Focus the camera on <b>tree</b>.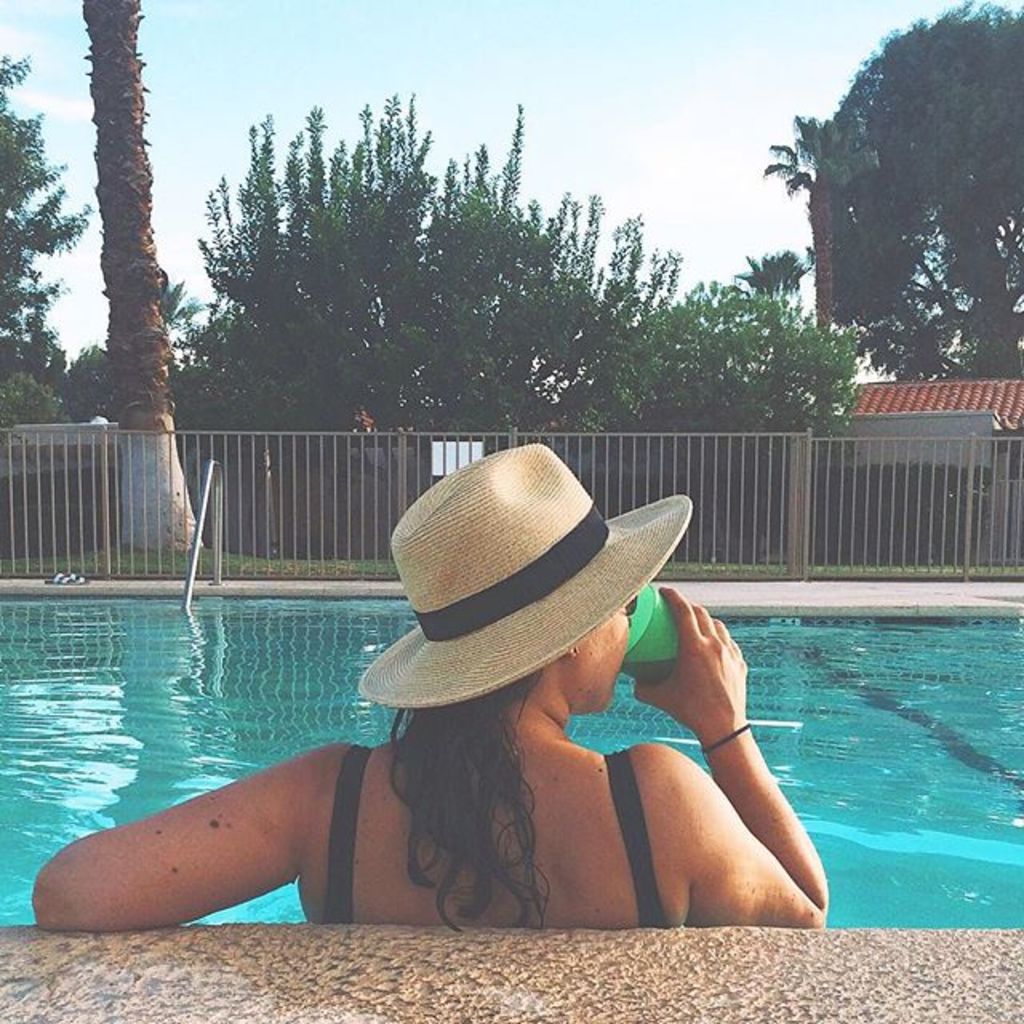
Focus region: (left=765, top=117, right=888, bottom=426).
